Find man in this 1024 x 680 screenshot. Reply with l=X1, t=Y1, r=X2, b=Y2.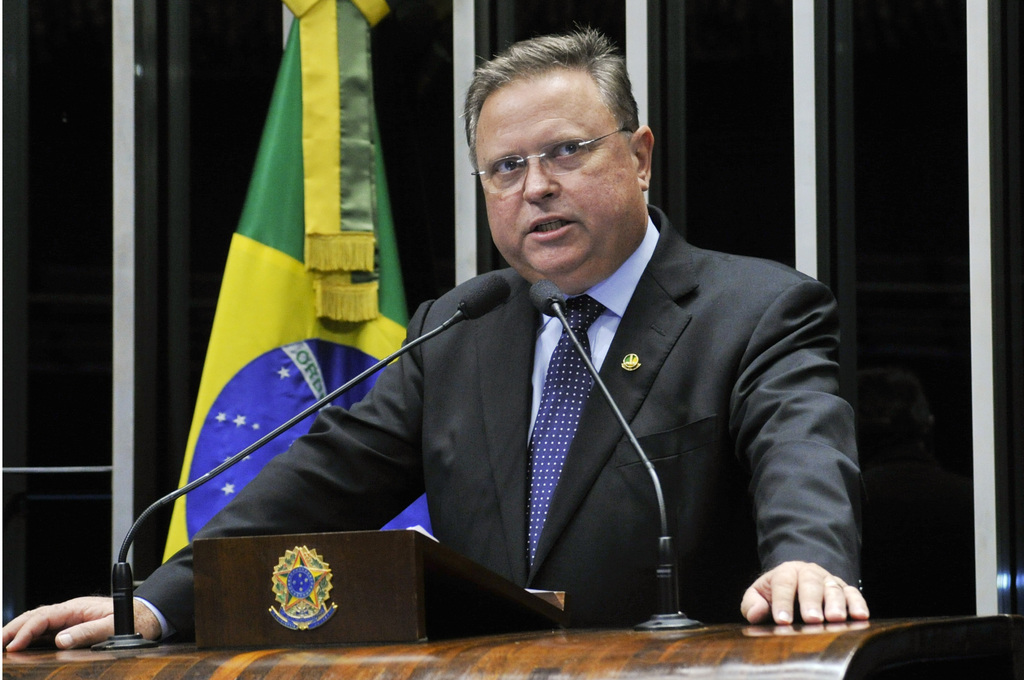
l=0, t=22, r=875, b=652.
